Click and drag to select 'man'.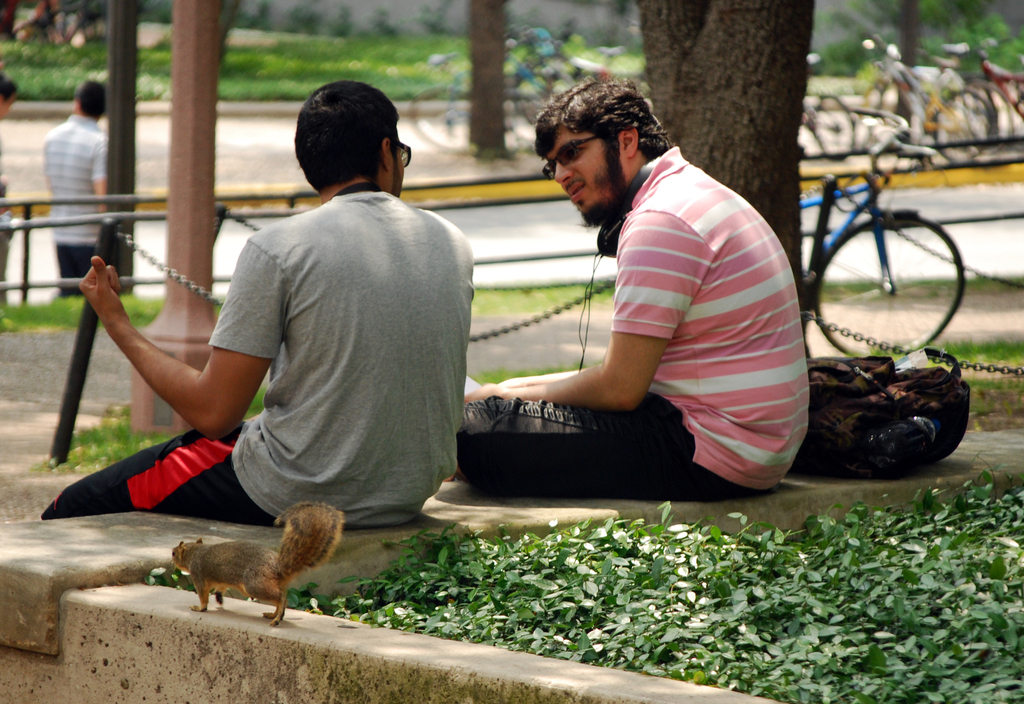
Selection: pyautogui.locateOnScreen(454, 75, 812, 495).
